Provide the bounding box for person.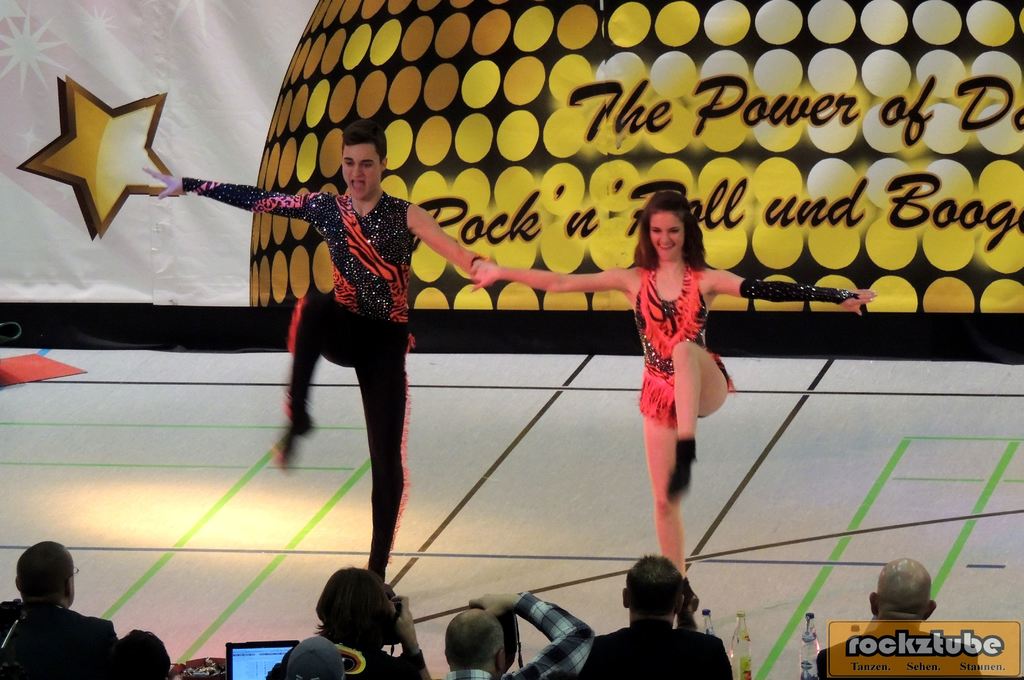
(578, 559, 733, 679).
